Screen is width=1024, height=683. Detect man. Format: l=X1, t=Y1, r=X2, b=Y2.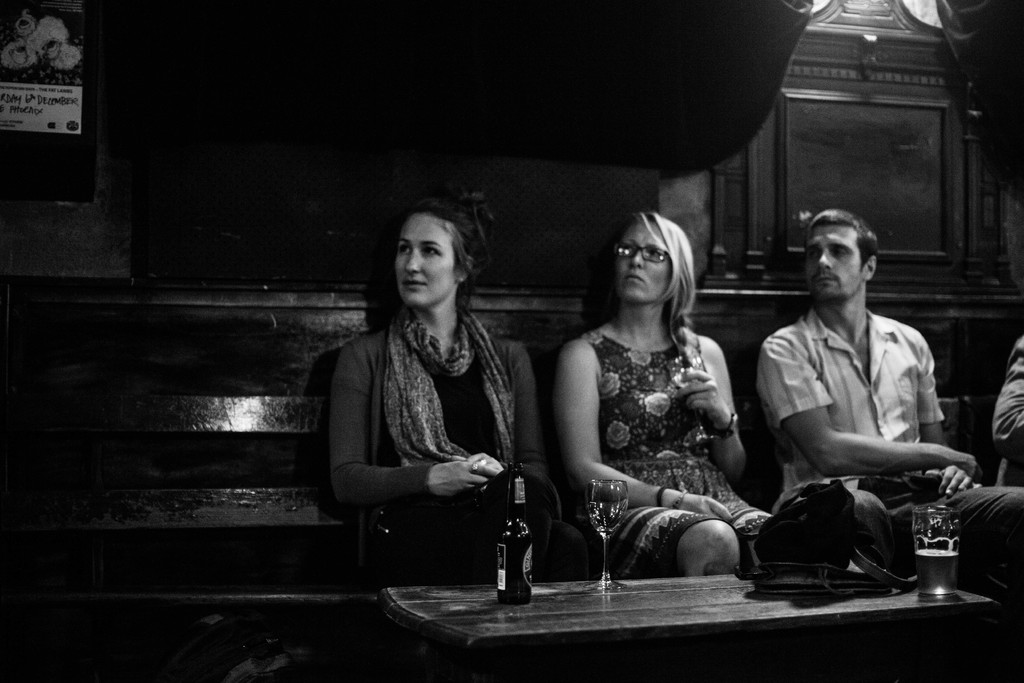
l=756, t=213, r=972, b=600.
